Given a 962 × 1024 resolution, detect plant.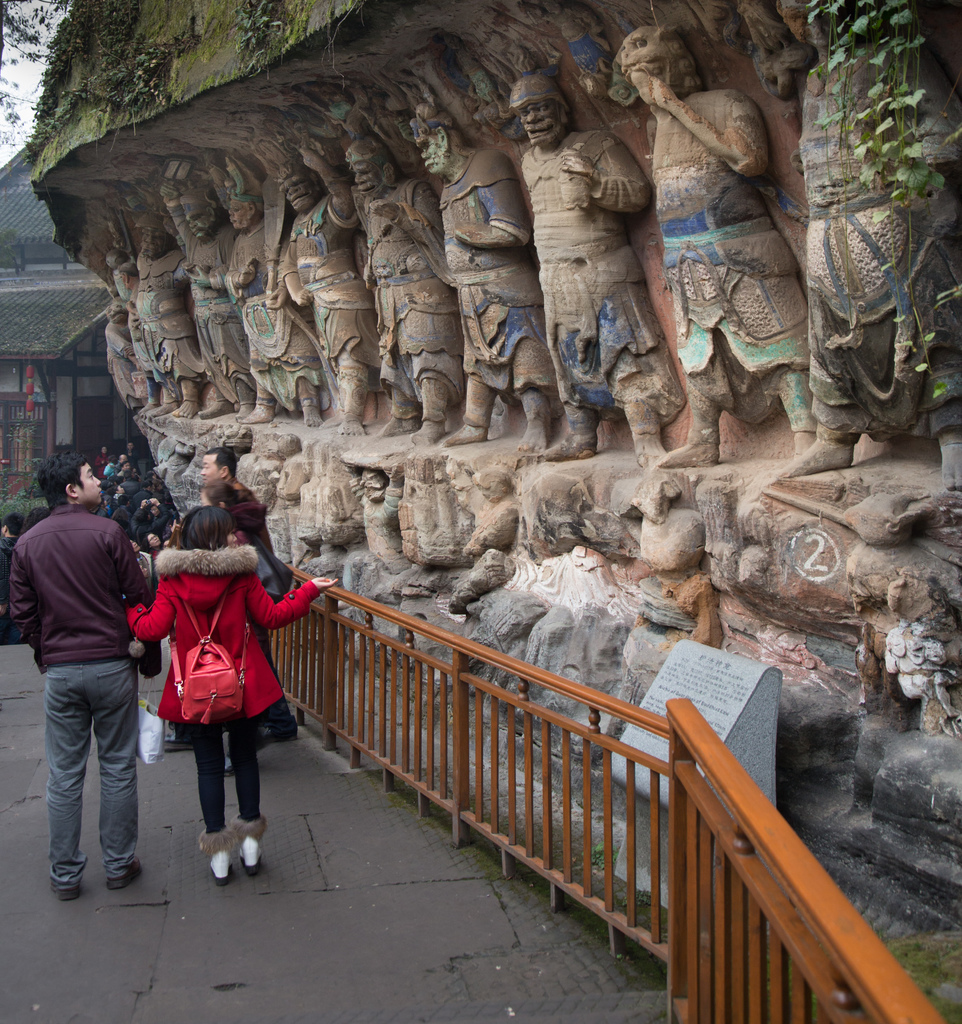
bbox=(0, 462, 50, 548).
